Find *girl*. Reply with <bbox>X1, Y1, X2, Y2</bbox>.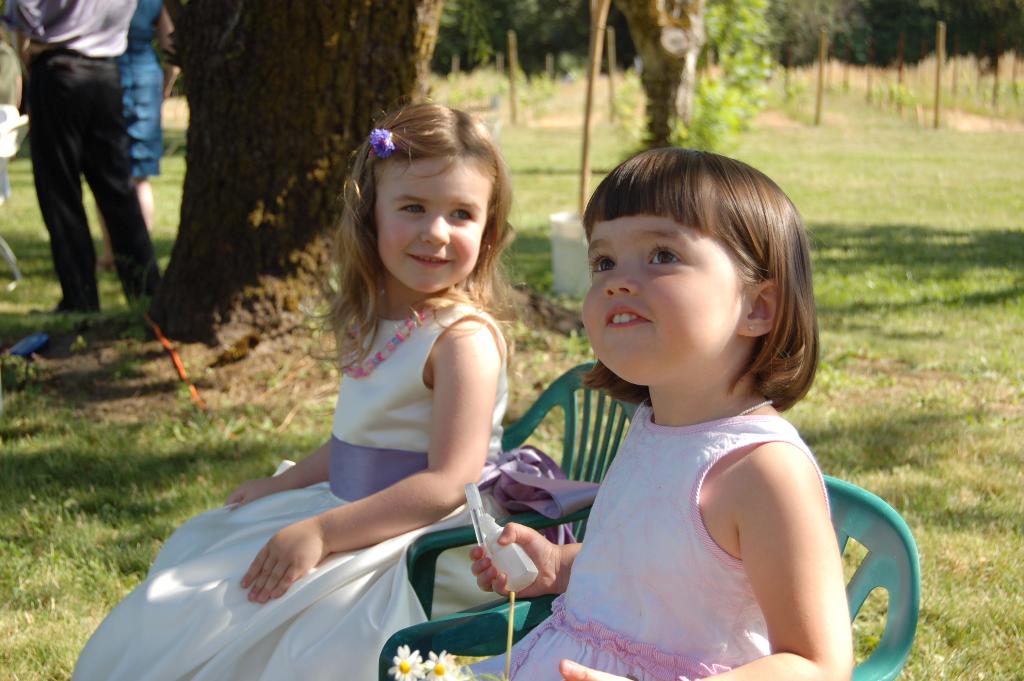
<bbox>56, 86, 532, 680</bbox>.
